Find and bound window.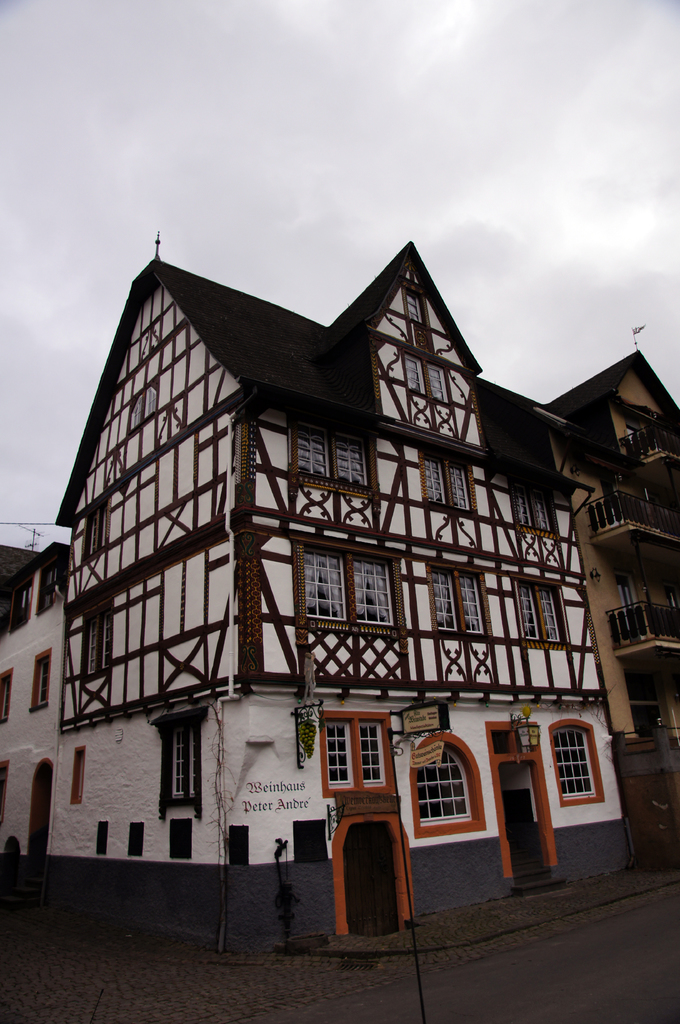
Bound: rect(28, 648, 56, 711).
